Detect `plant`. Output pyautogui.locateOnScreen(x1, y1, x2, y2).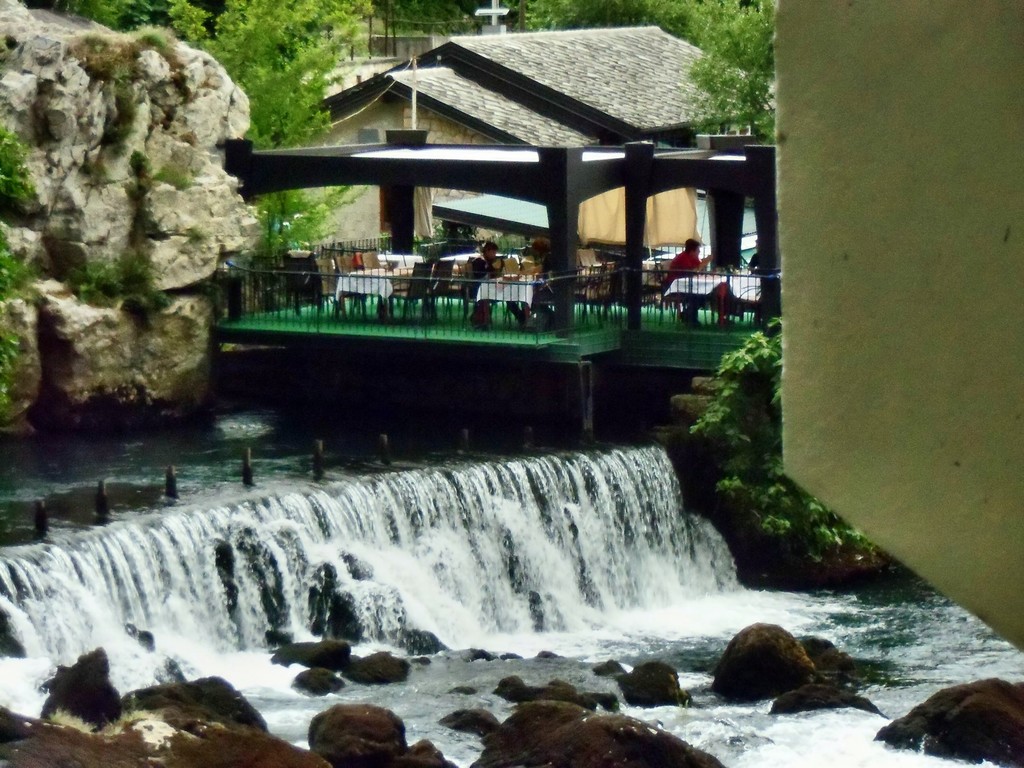
pyautogui.locateOnScreen(0, 221, 43, 417).
